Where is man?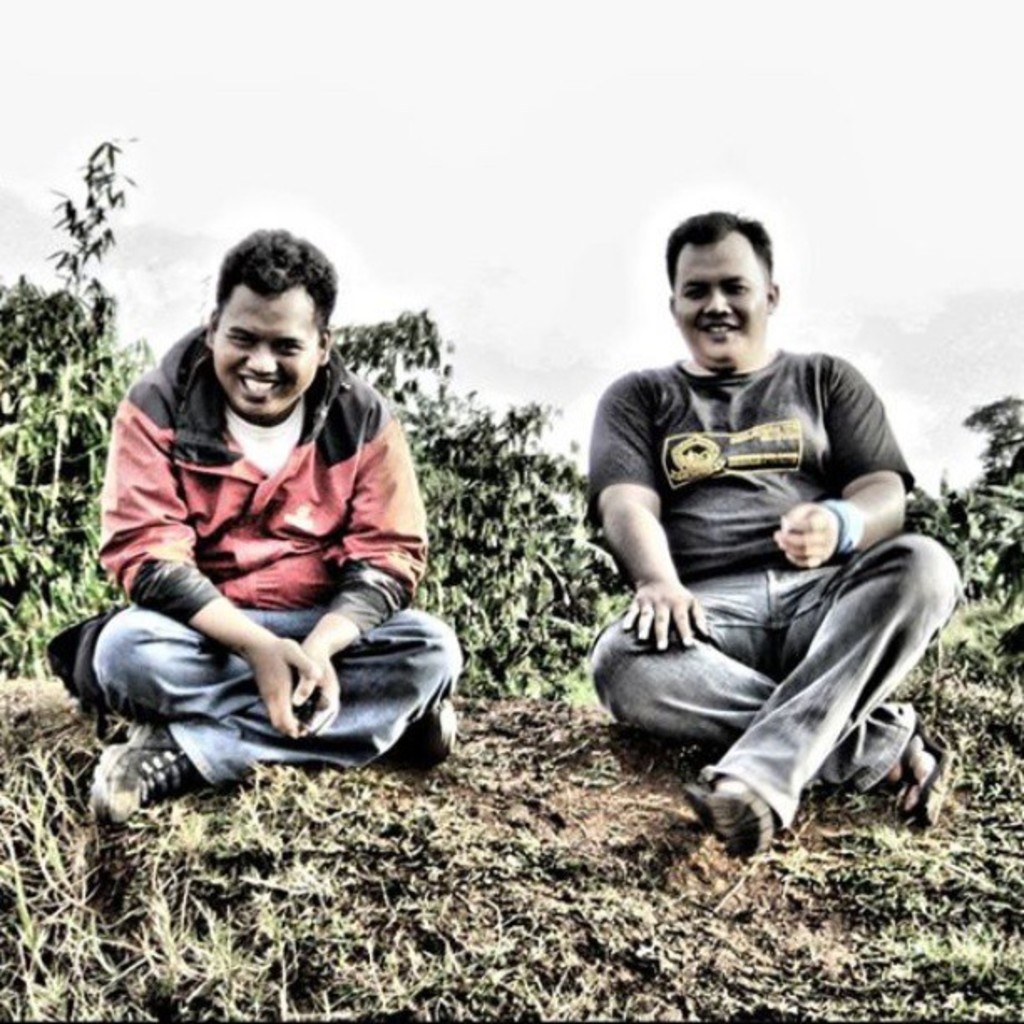
box=[566, 209, 960, 880].
